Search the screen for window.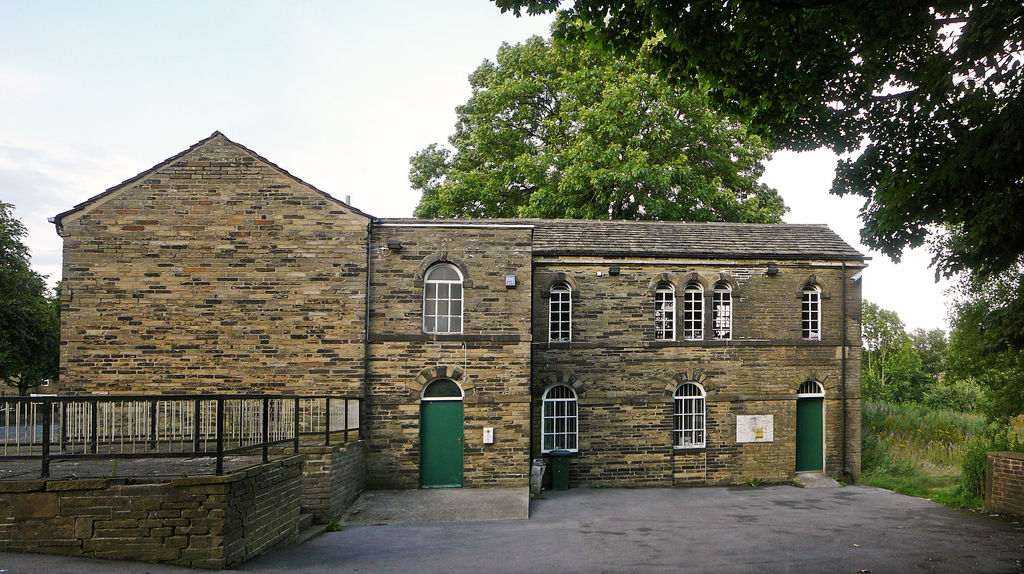
Found at box(685, 282, 706, 342).
